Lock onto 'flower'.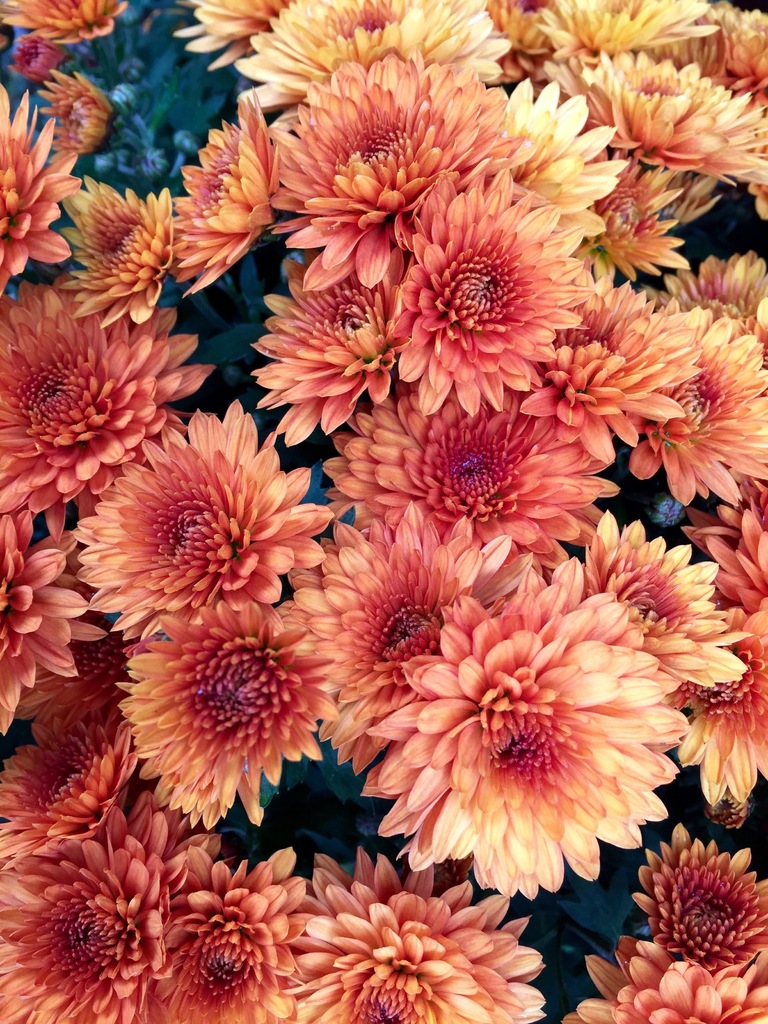
Locked: locate(609, 325, 767, 510).
